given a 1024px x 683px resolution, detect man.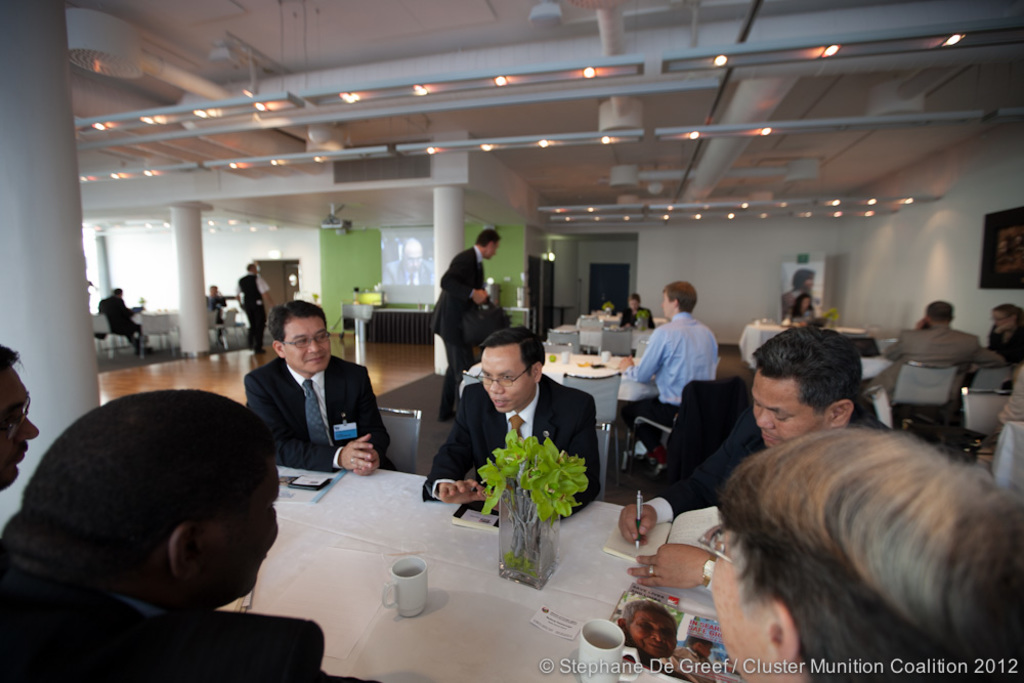
bbox(204, 283, 226, 342).
